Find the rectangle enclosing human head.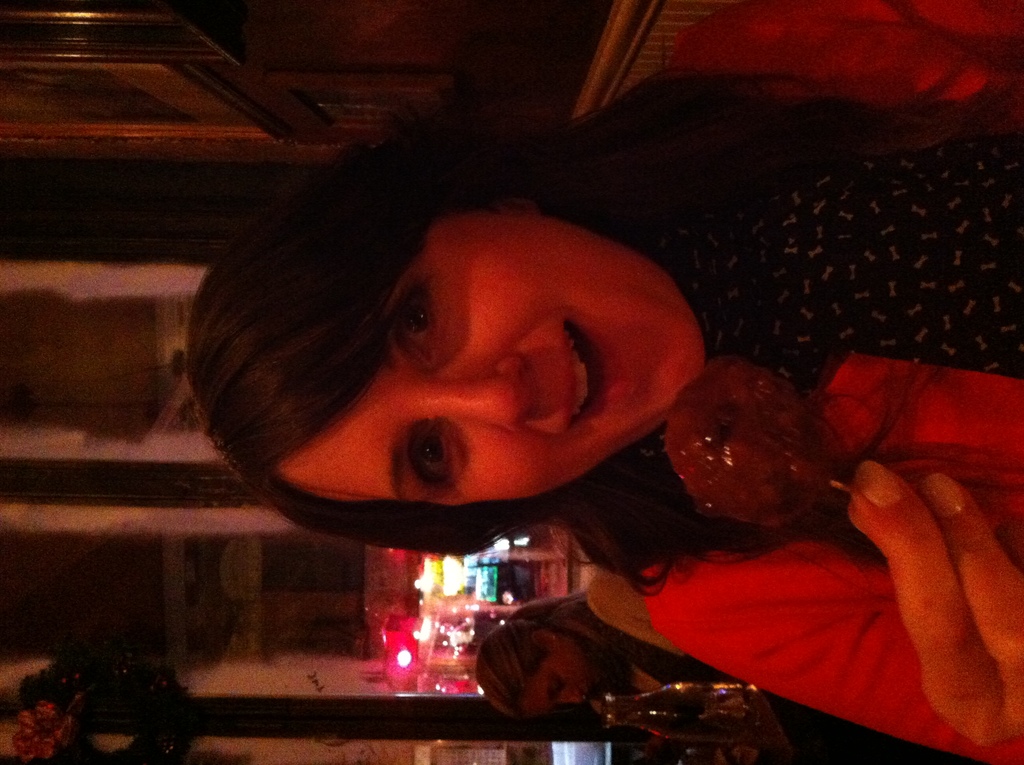
x1=474, y1=600, x2=589, y2=720.
